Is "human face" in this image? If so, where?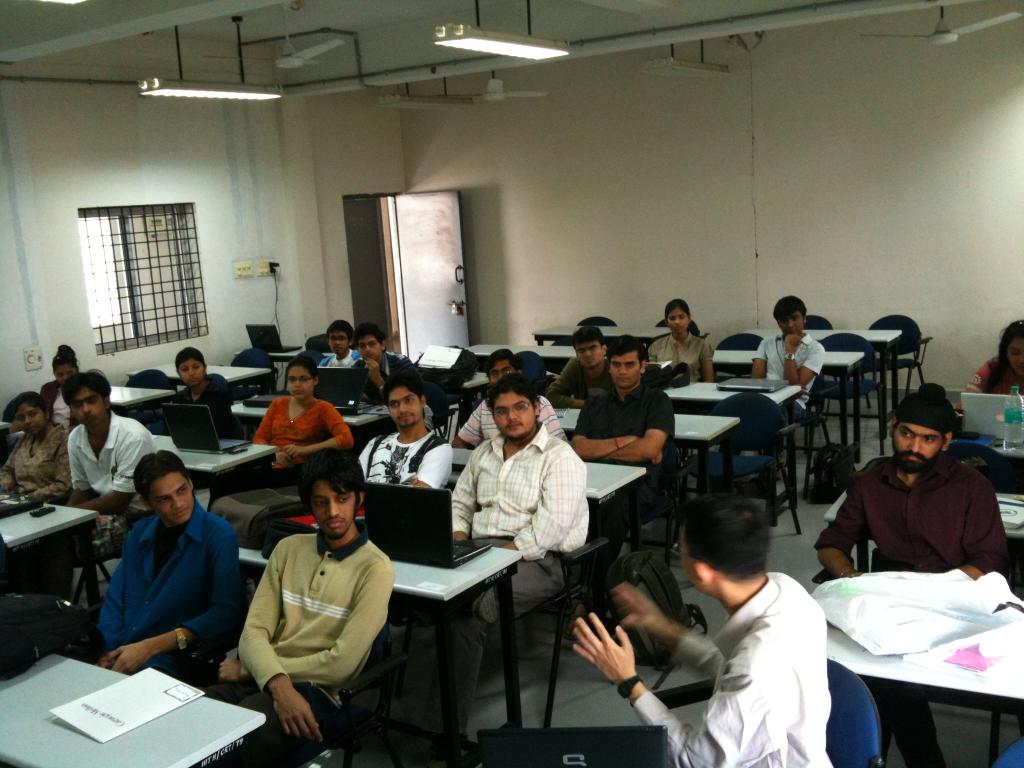
Yes, at box=[1005, 321, 1023, 364].
